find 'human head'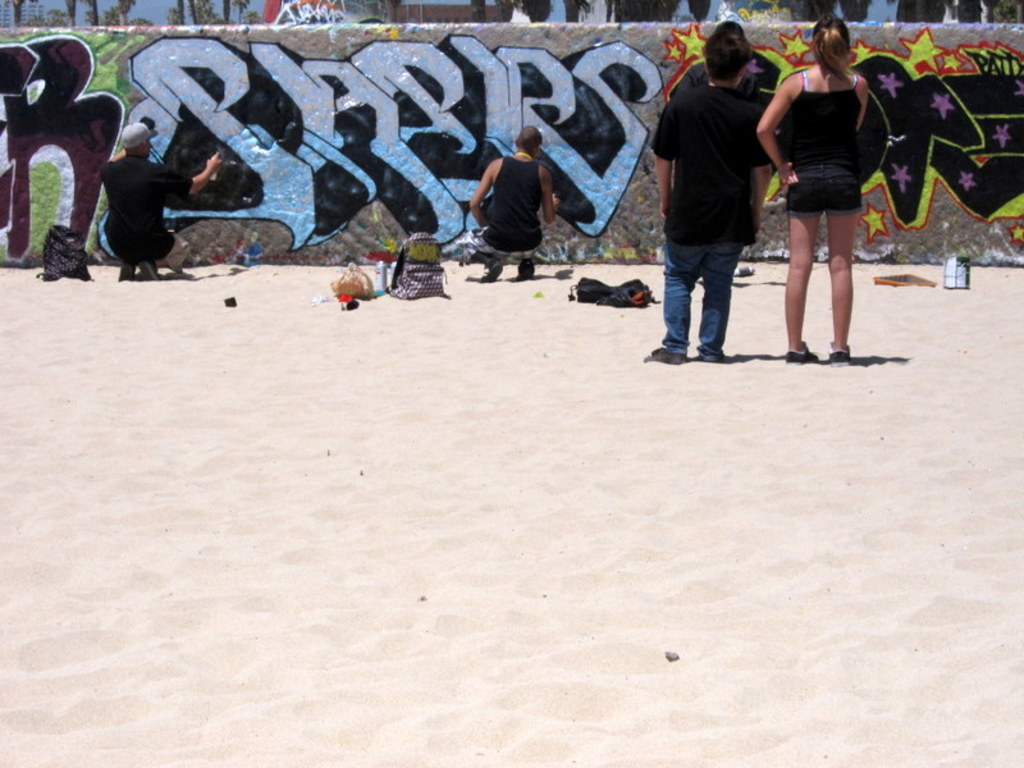
box=[515, 124, 541, 159]
